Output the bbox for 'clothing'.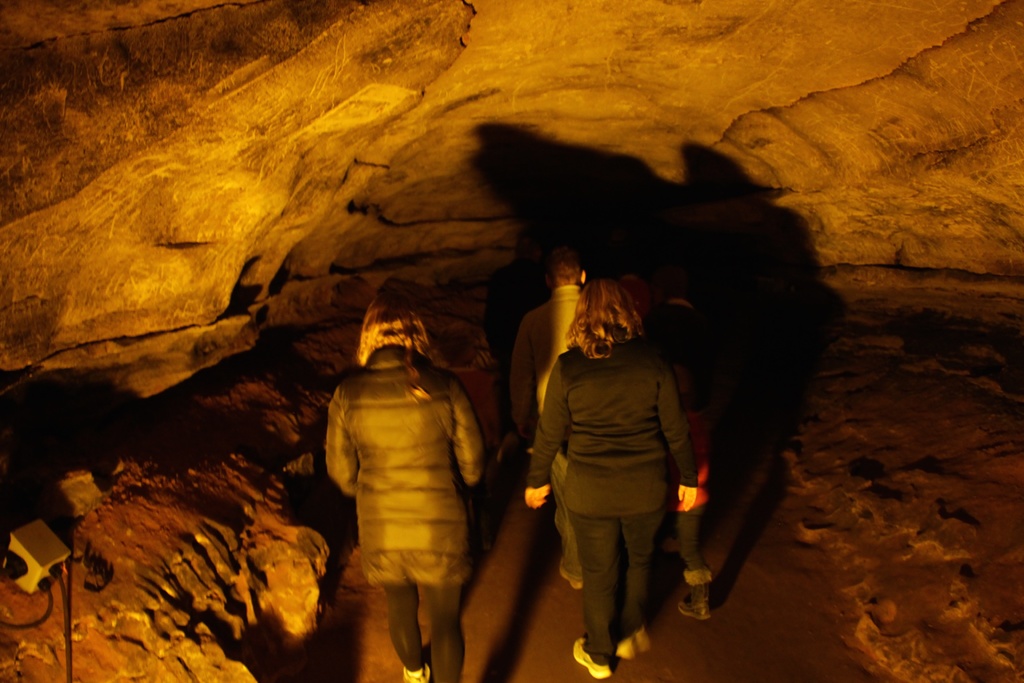
box=[658, 300, 715, 567].
